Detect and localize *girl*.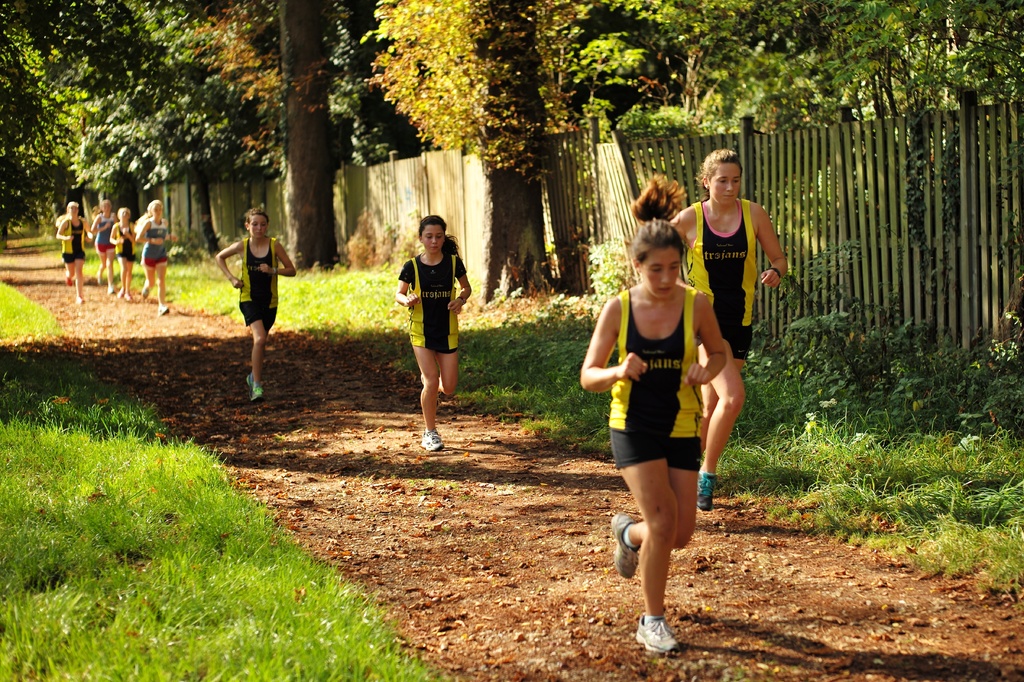
Localized at crop(401, 215, 471, 456).
